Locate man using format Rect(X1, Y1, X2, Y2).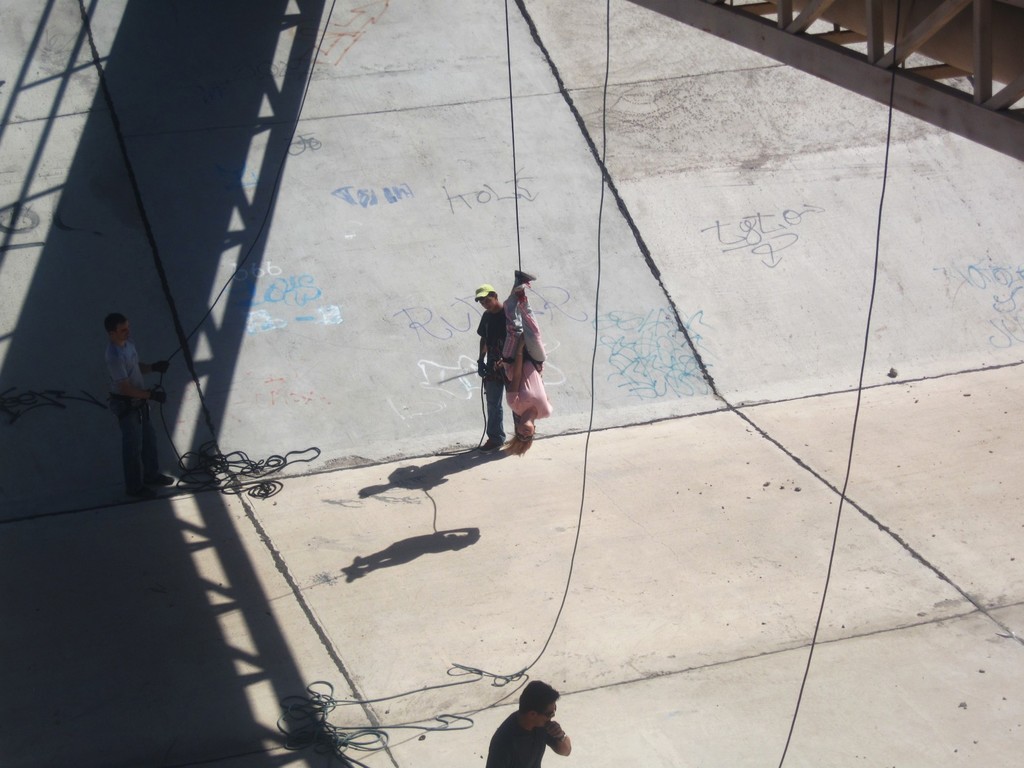
Rect(103, 307, 178, 509).
